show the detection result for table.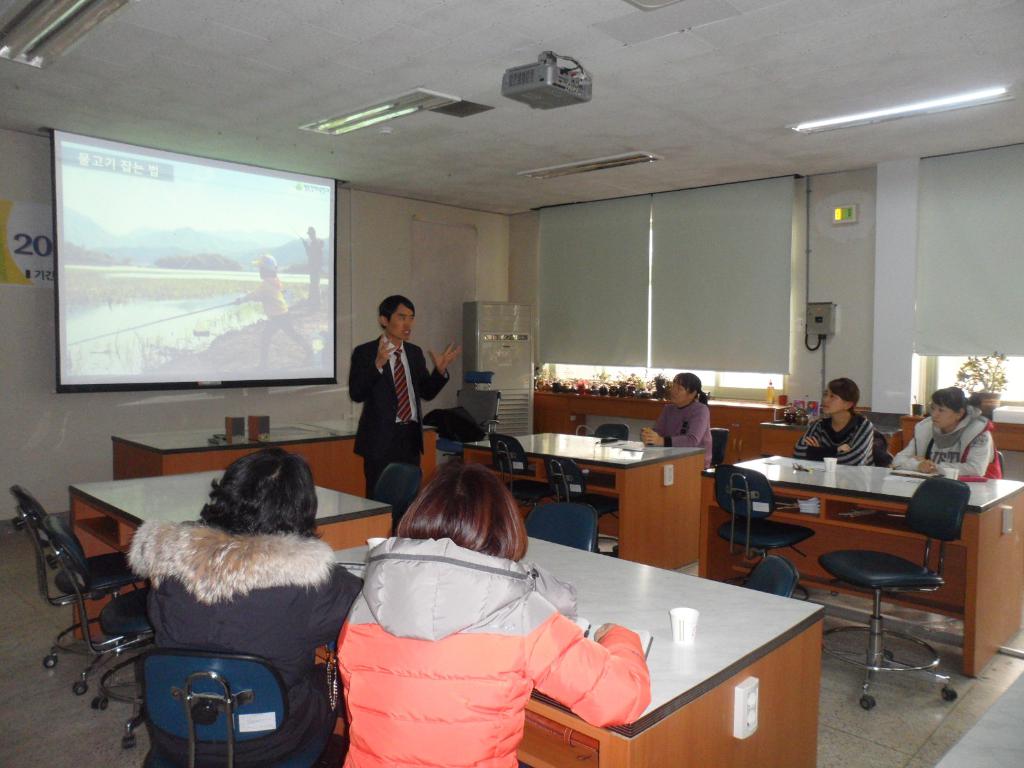
bbox=[734, 456, 1013, 705].
